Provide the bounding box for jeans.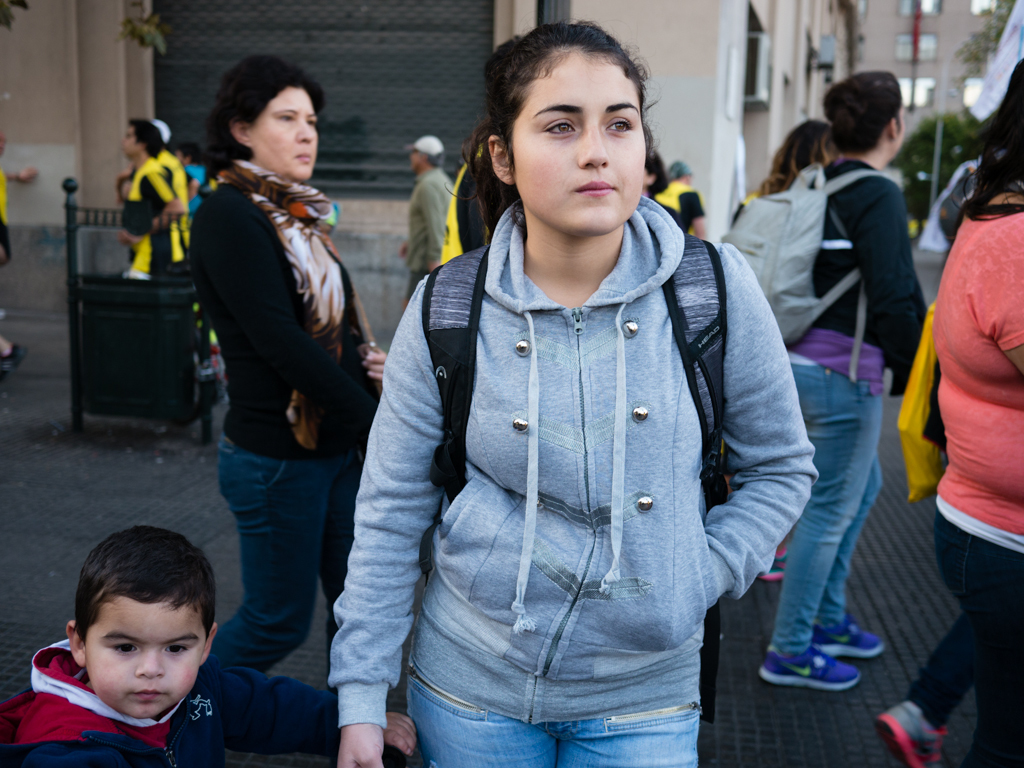
detection(203, 419, 367, 685).
